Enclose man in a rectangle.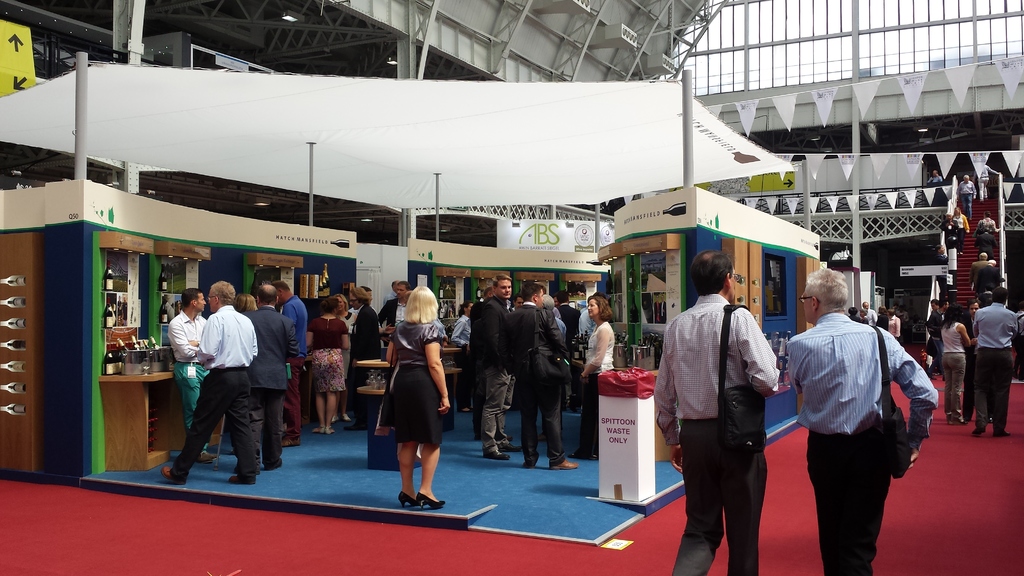
x1=660, y1=252, x2=785, y2=563.
